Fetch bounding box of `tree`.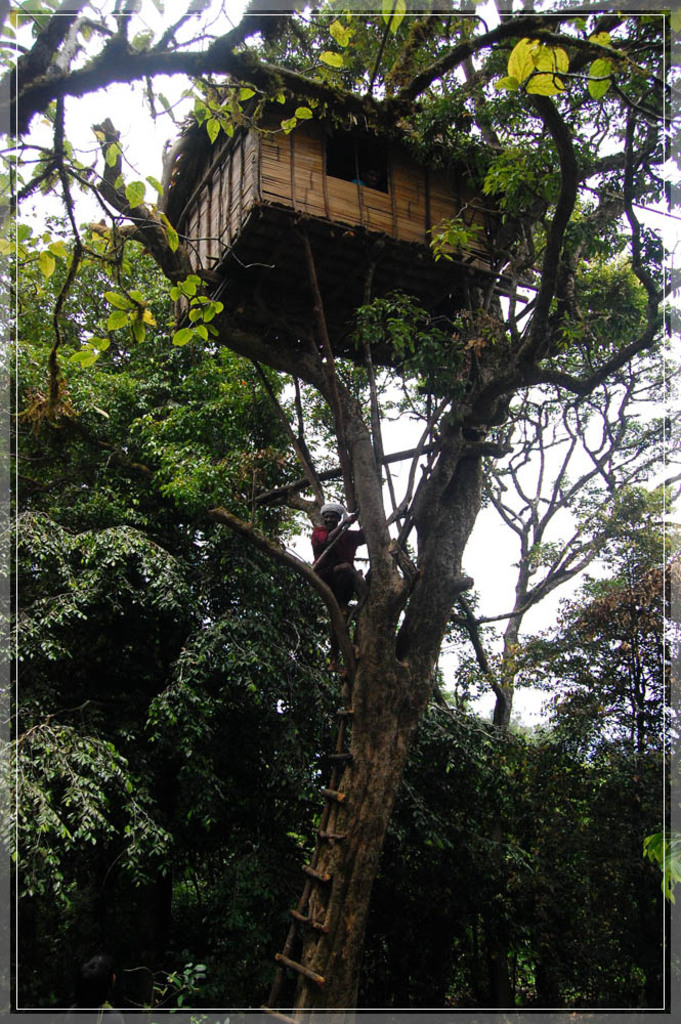
Bbox: box=[2, 204, 309, 546].
